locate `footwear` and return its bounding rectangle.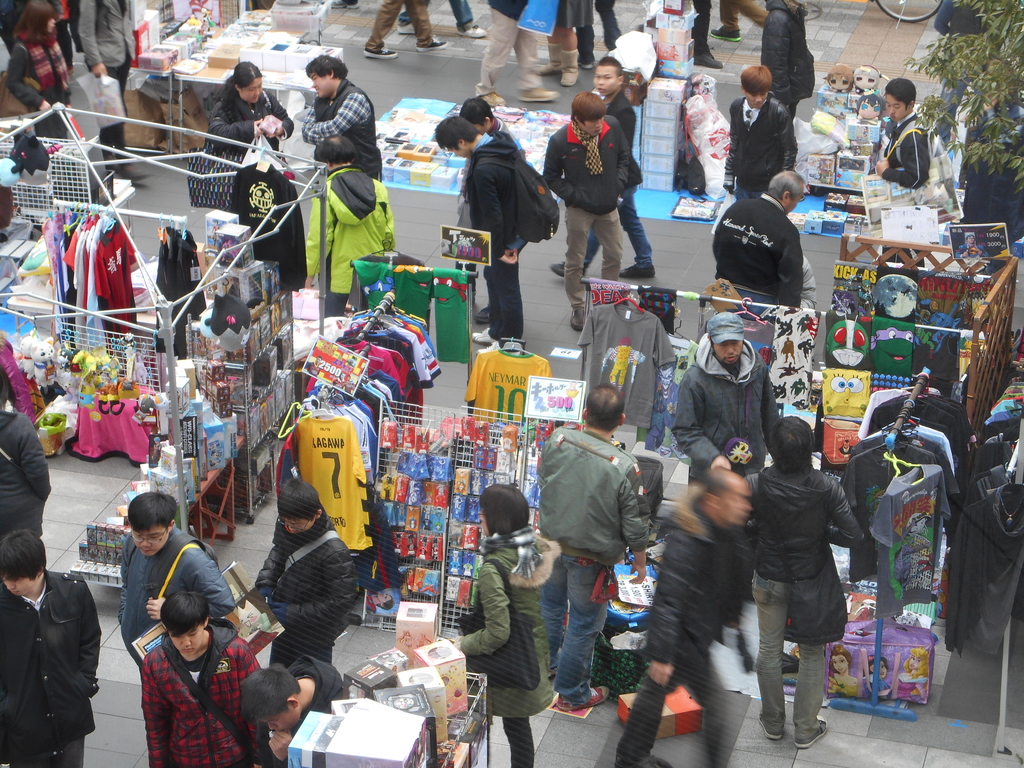
{"left": 756, "top": 709, "right": 782, "bottom": 741}.
